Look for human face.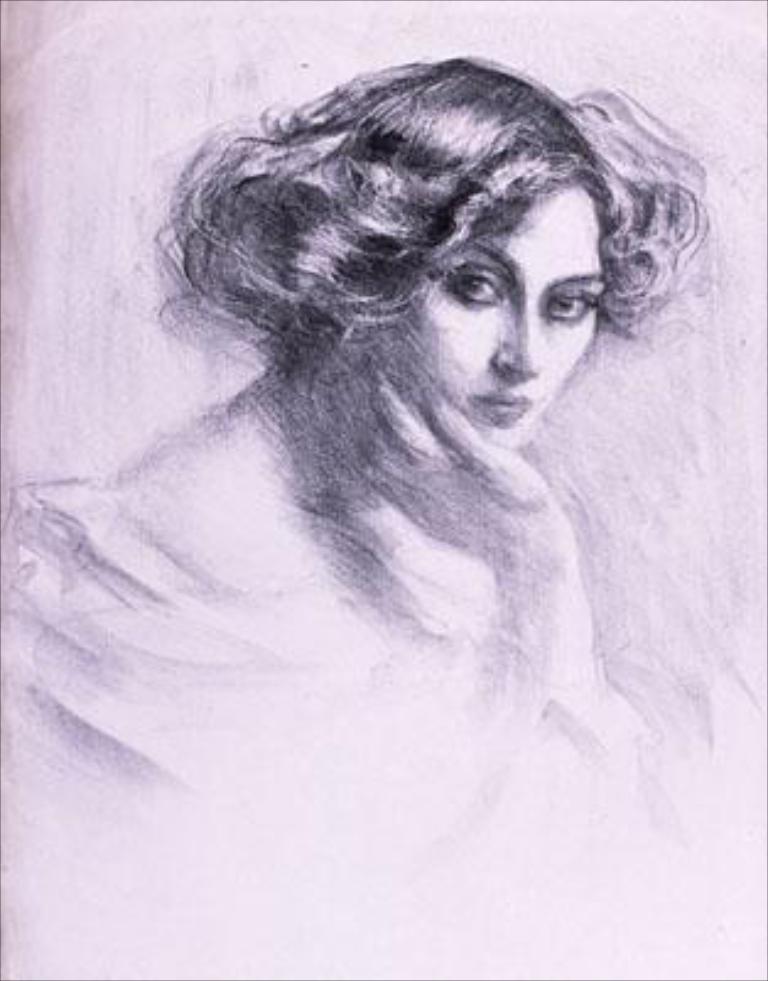
Found: crop(422, 186, 601, 439).
